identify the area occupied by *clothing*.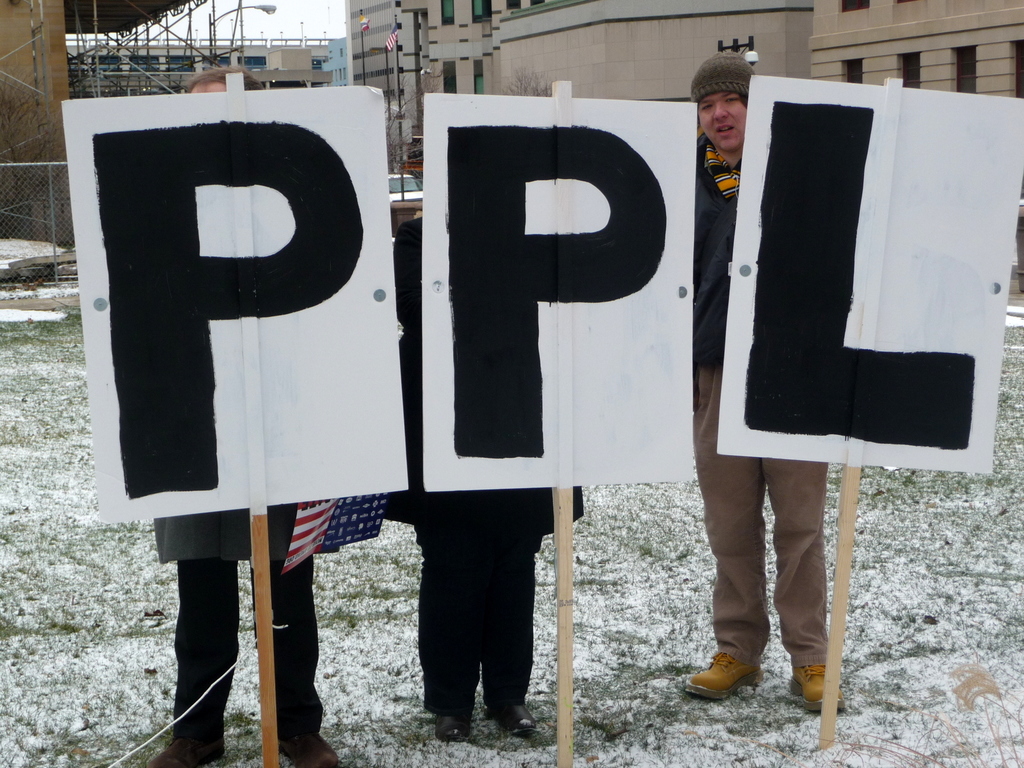
Area: box(108, 486, 415, 767).
